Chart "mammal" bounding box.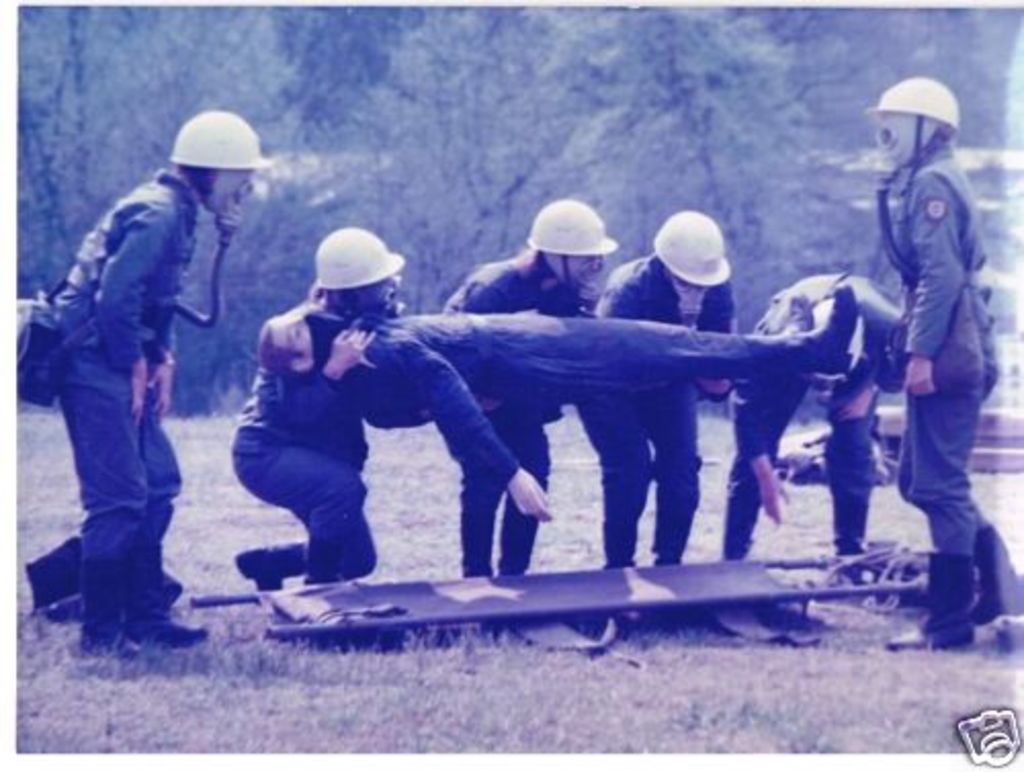
Charted: bbox=(223, 225, 406, 582).
